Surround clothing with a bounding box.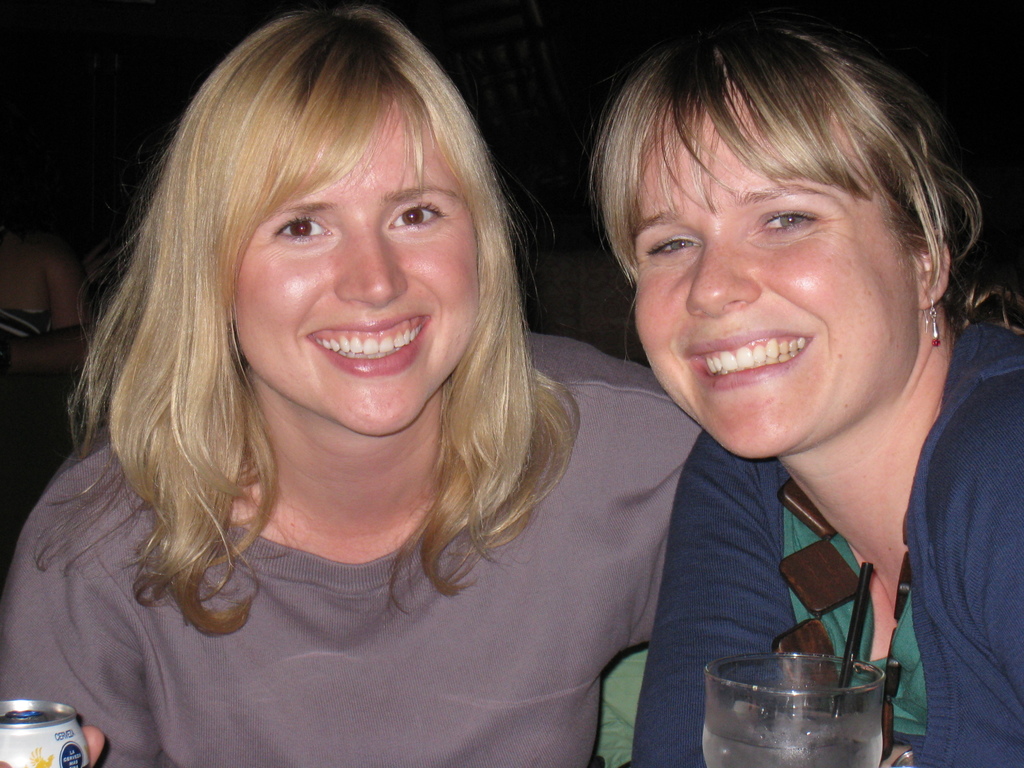
628,321,1023,767.
